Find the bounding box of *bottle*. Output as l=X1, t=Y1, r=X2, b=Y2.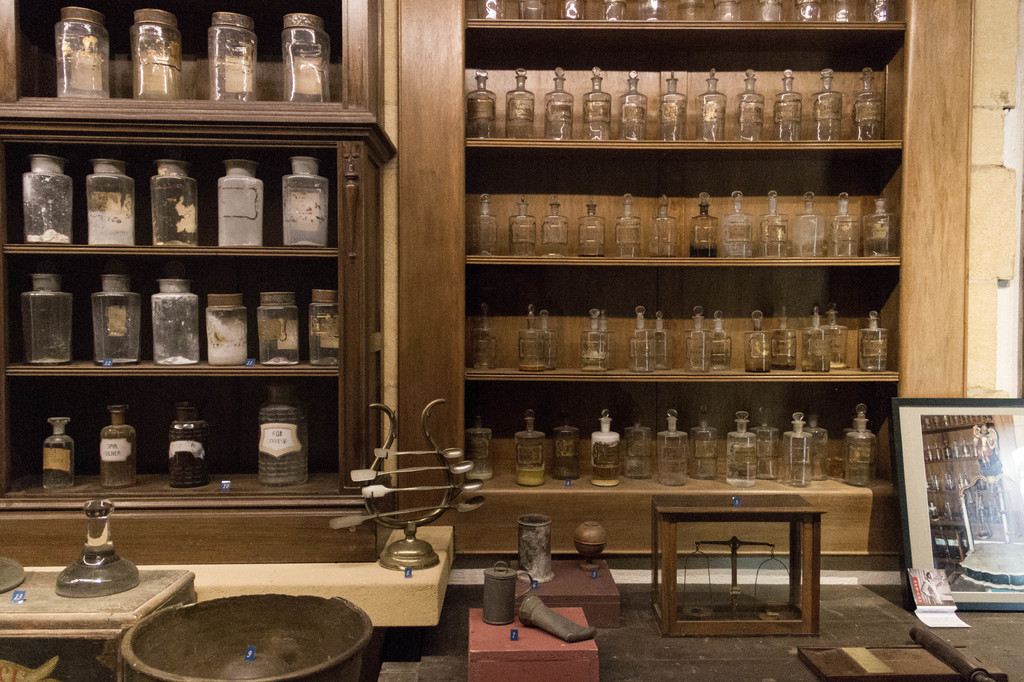
l=92, t=273, r=138, b=362.
